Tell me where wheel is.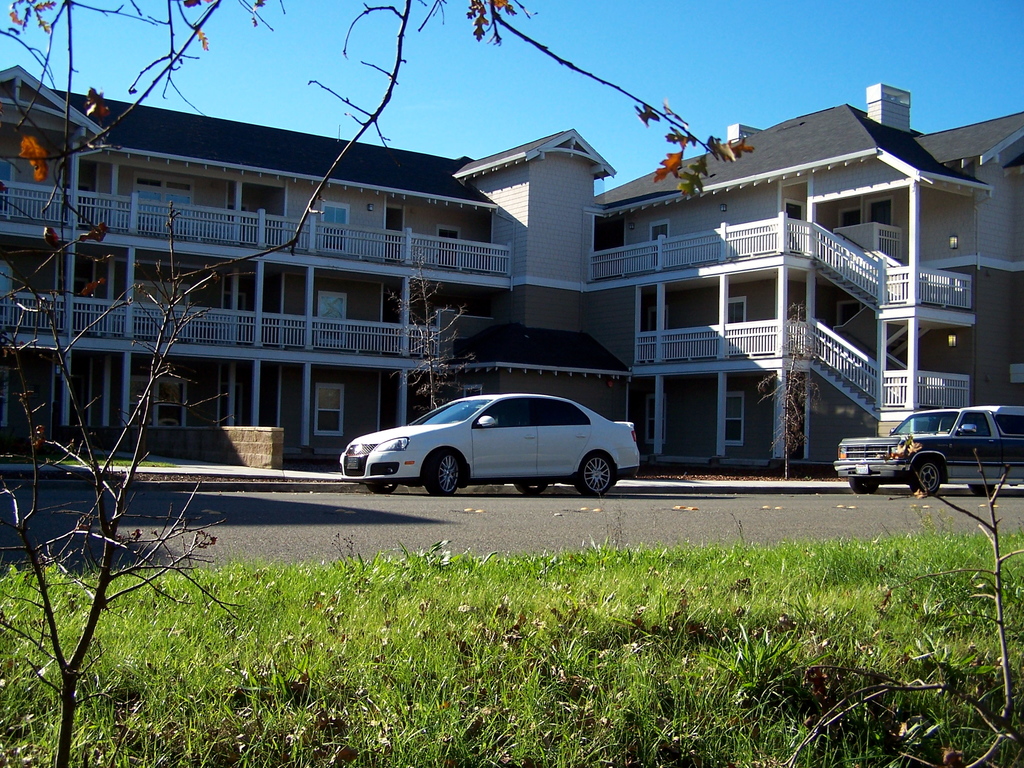
wheel is at (576,449,616,495).
